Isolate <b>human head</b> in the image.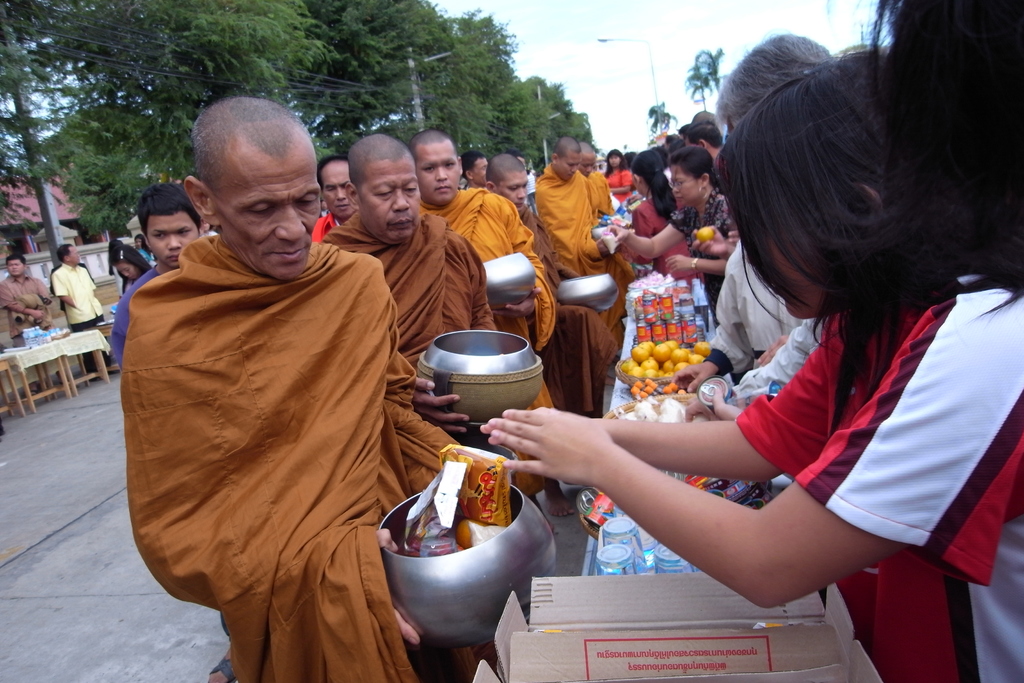
Isolated region: 691 119 719 154.
